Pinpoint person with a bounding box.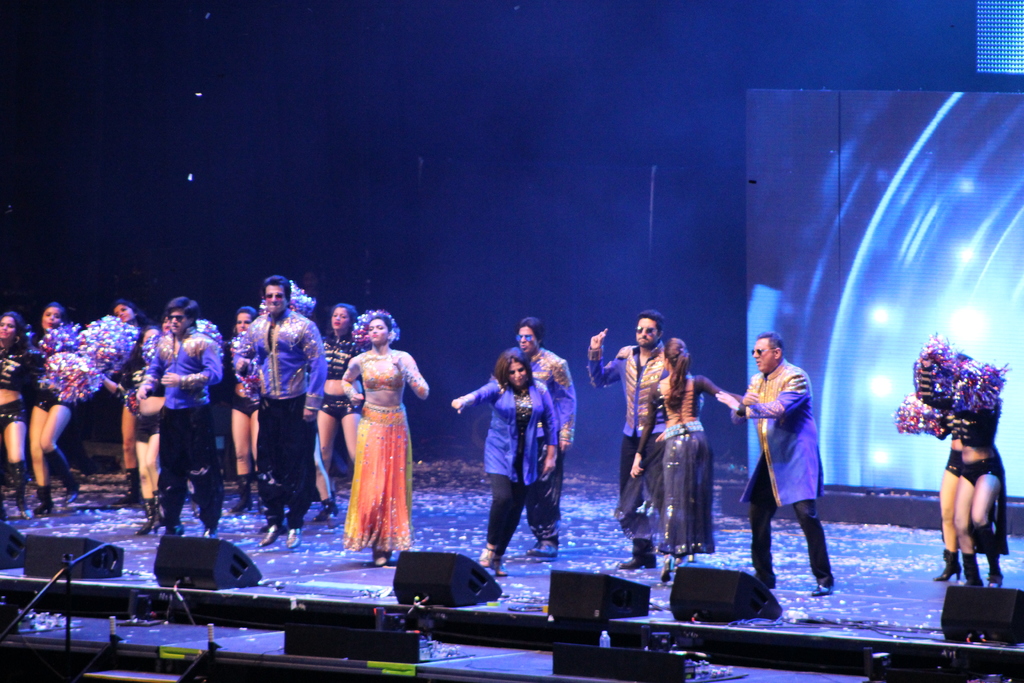
{"left": 342, "top": 311, "right": 429, "bottom": 566}.
